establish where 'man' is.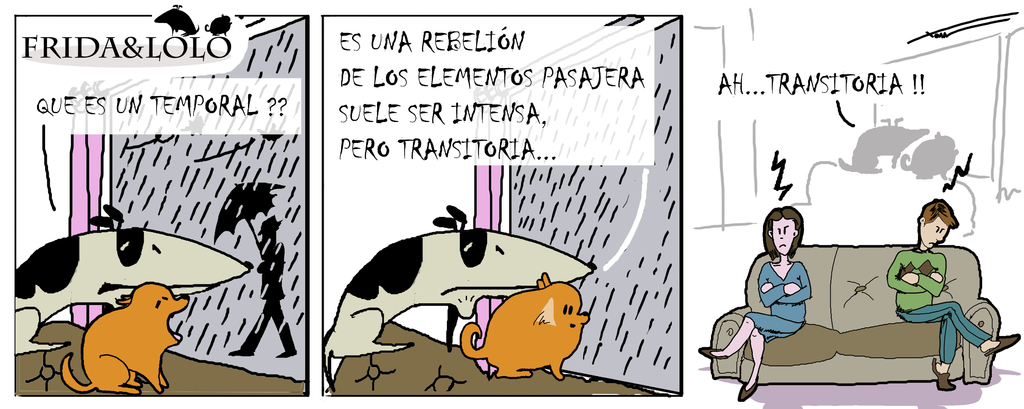
Established at 883:192:1018:394.
